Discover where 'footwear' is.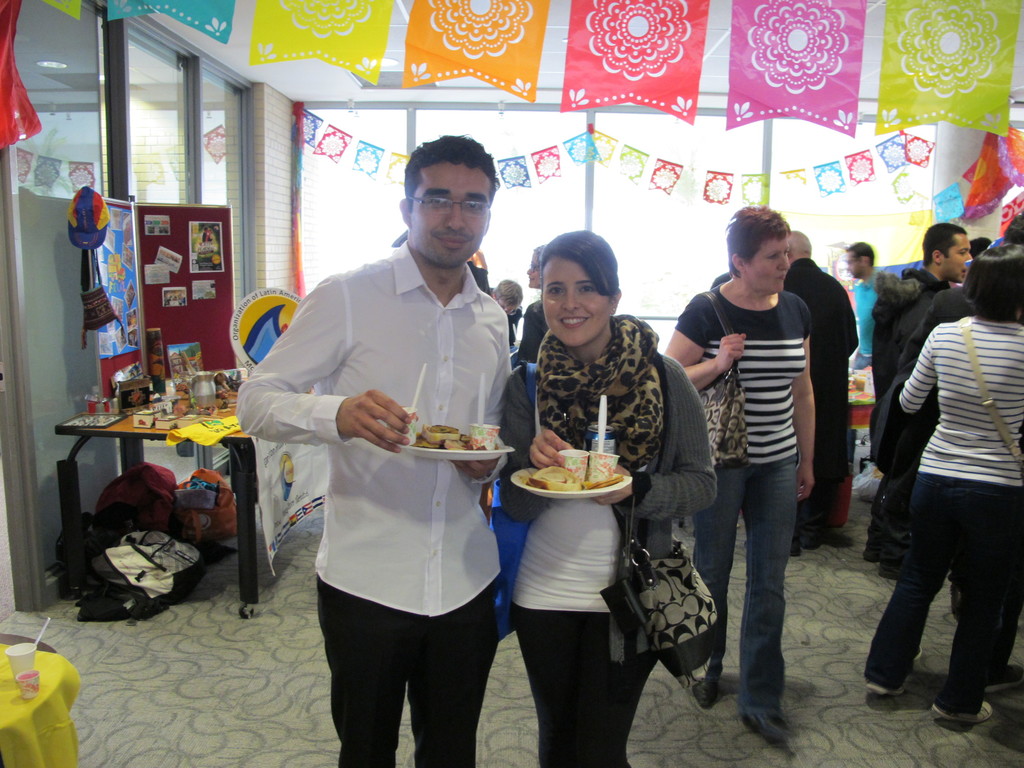
Discovered at [left=808, top=529, right=853, bottom=549].
